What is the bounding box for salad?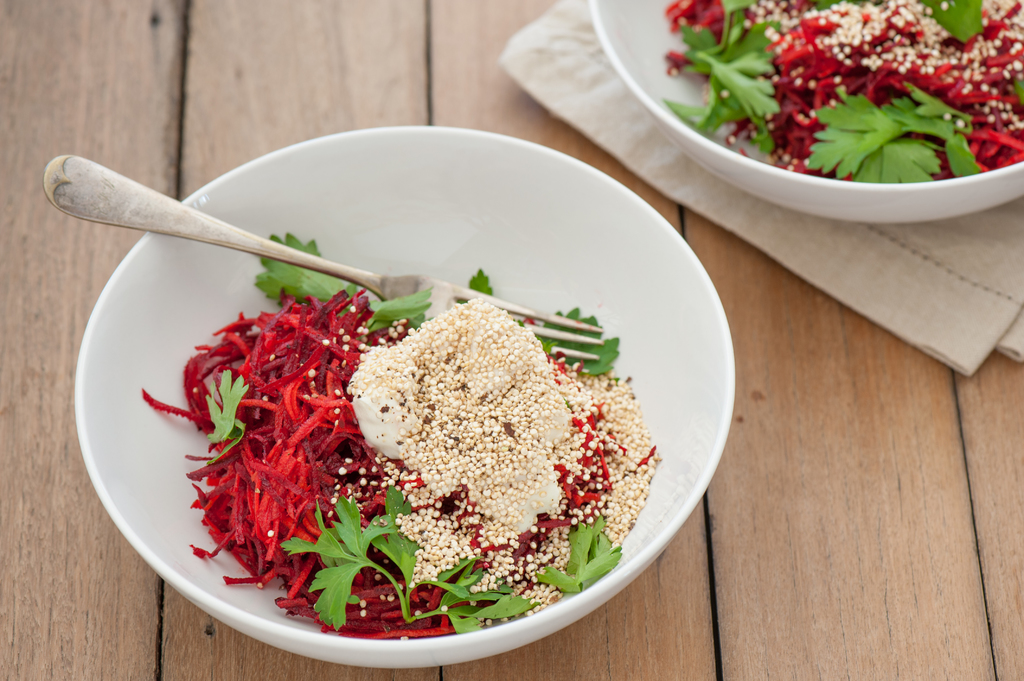
[639,0,1023,186].
